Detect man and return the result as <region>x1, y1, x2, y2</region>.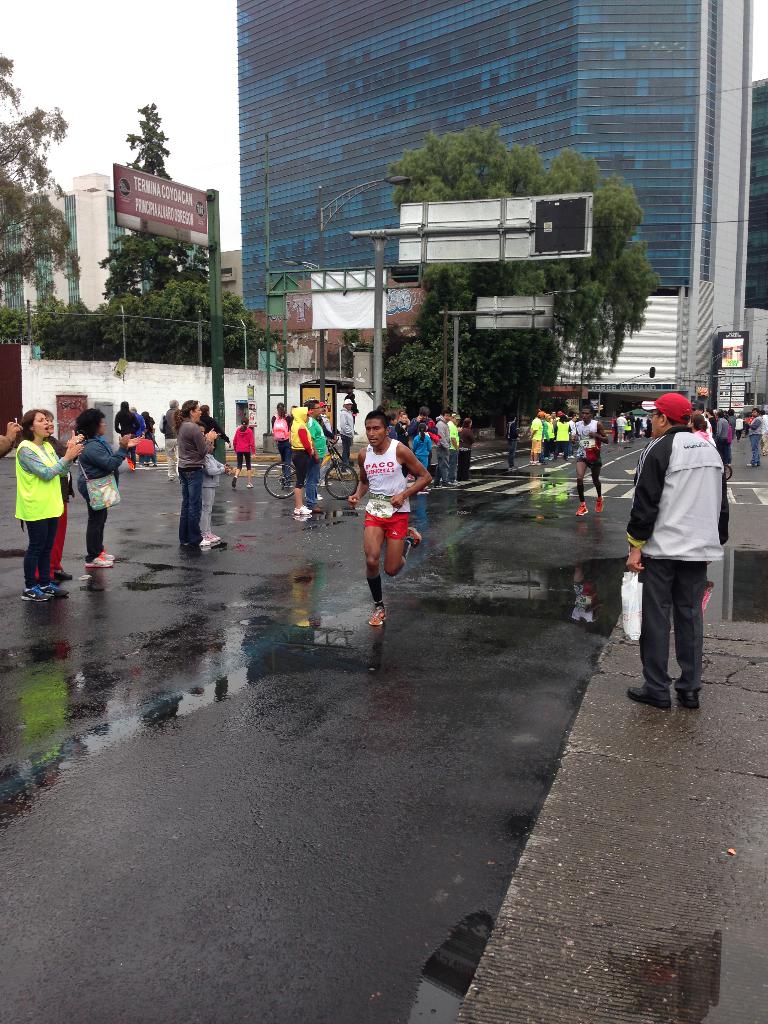
<region>728, 406, 737, 436</region>.
